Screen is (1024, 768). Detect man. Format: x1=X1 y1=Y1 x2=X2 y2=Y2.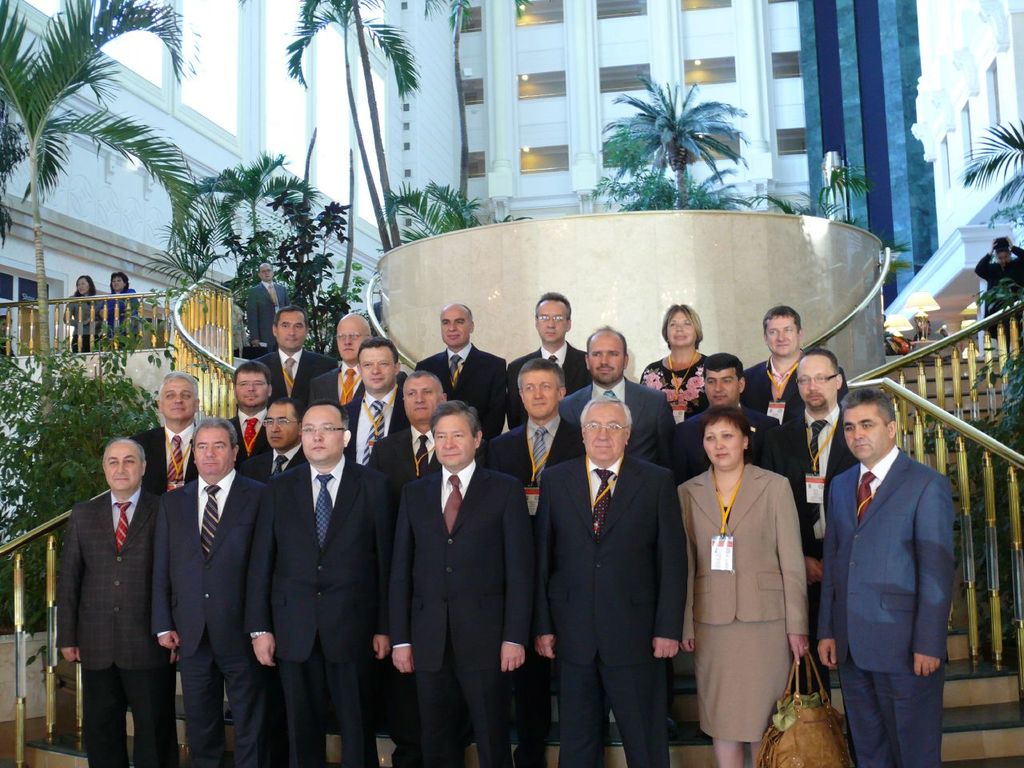
x1=223 y1=361 x2=274 y2=469.
